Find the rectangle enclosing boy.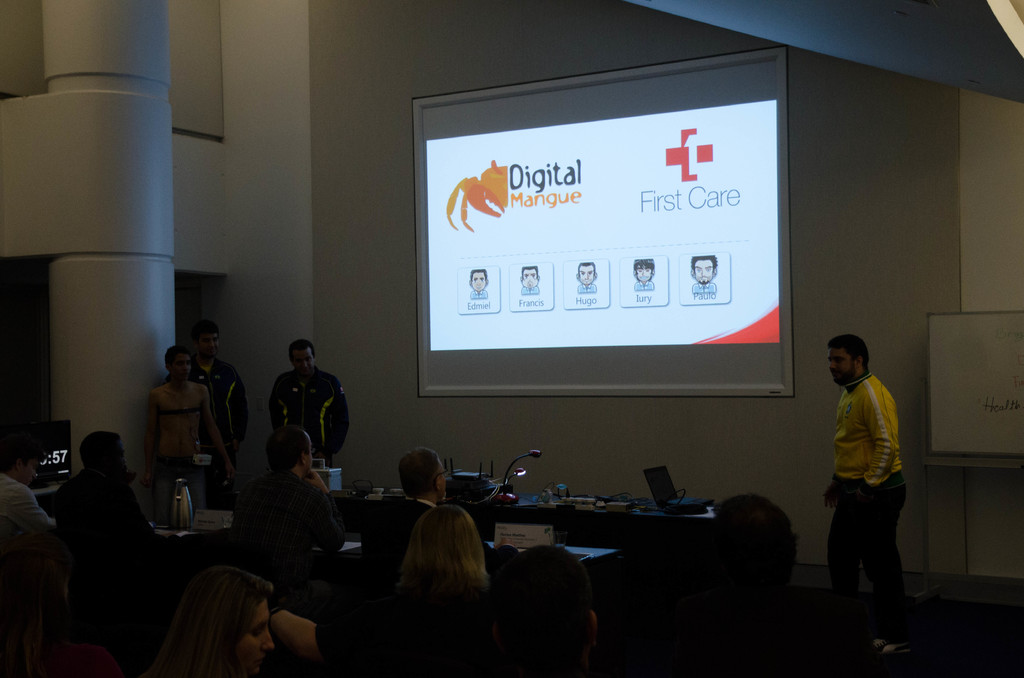
crop(267, 337, 349, 469).
